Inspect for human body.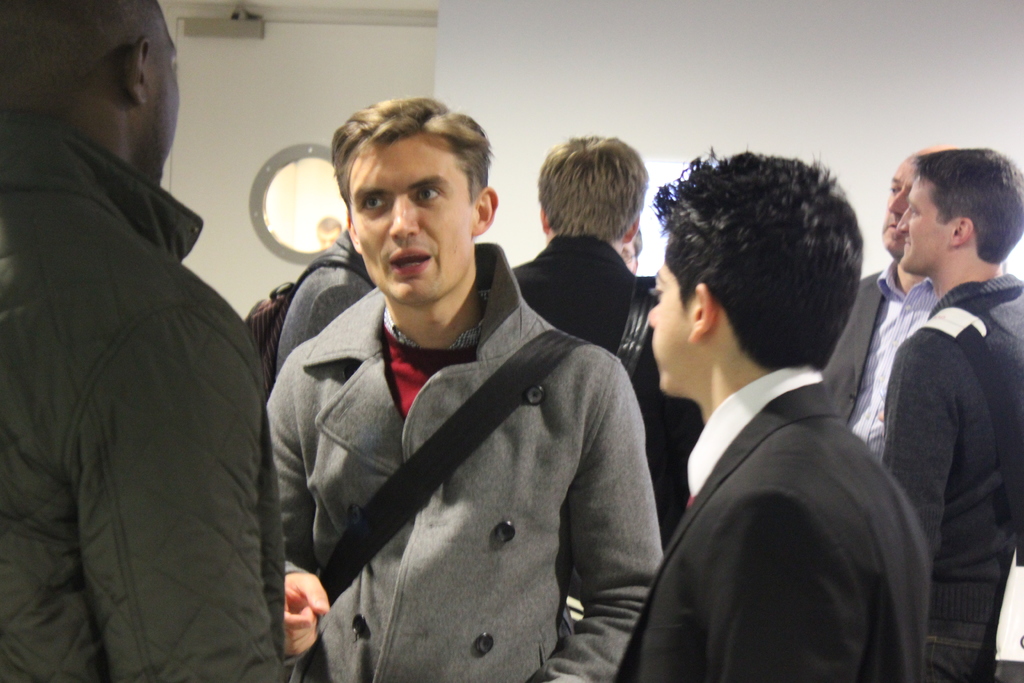
Inspection: bbox(815, 259, 936, 467).
